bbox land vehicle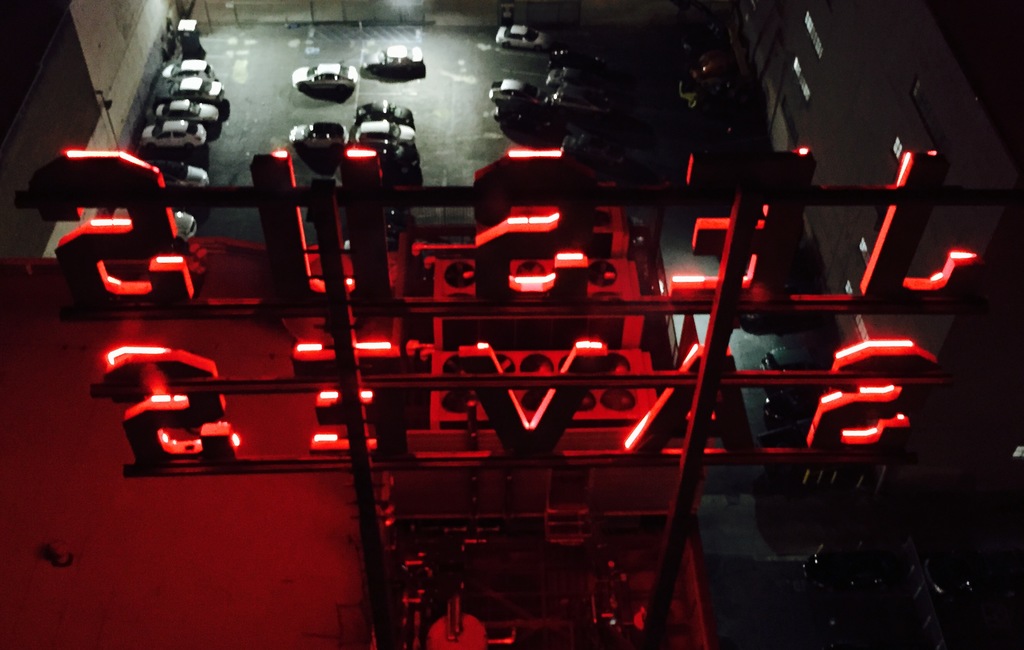
box(355, 120, 420, 151)
